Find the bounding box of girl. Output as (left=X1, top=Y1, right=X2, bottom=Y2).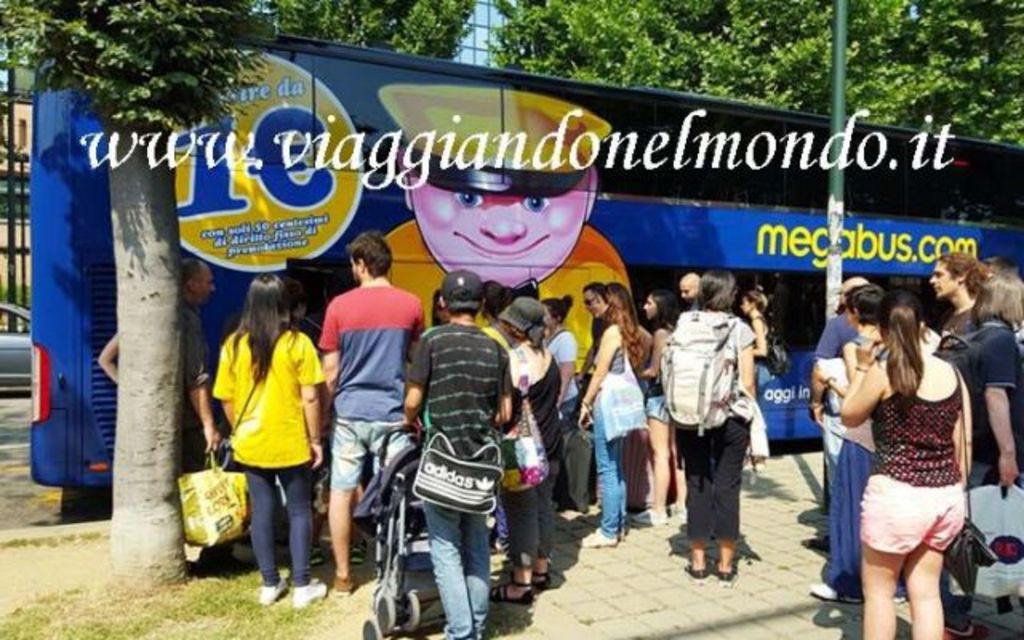
(left=741, top=288, right=774, bottom=398).
